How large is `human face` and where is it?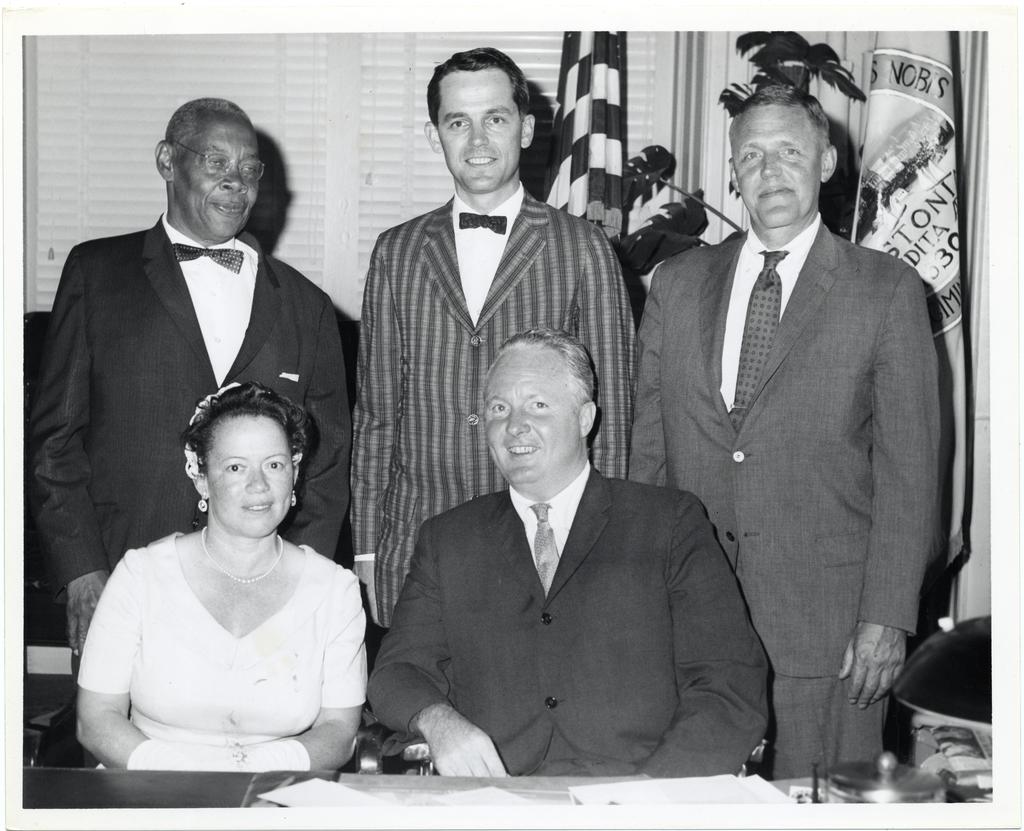
Bounding box: [483, 344, 577, 483].
